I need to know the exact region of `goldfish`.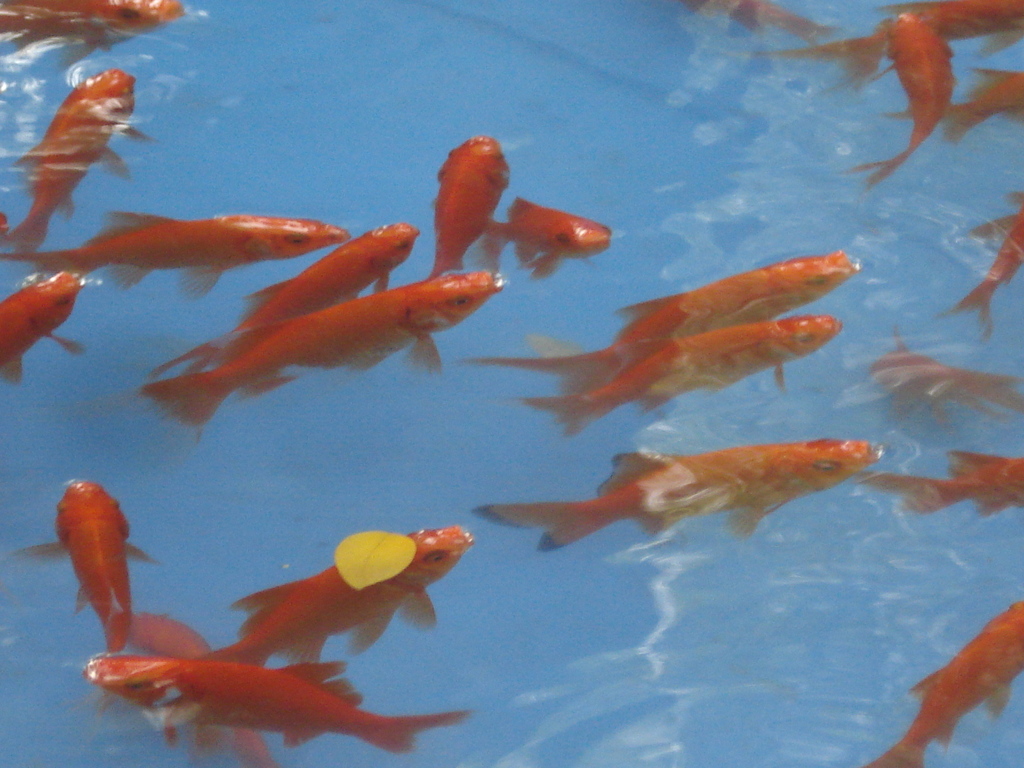
Region: detection(949, 65, 1023, 141).
